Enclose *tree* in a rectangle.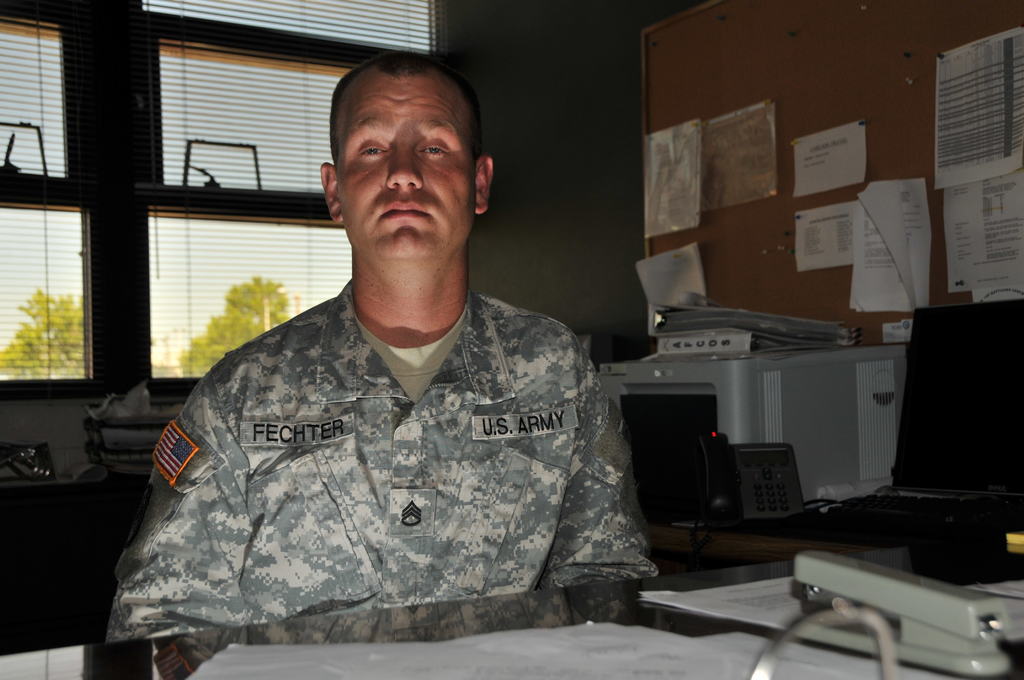
x1=0 y1=287 x2=81 y2=373.
